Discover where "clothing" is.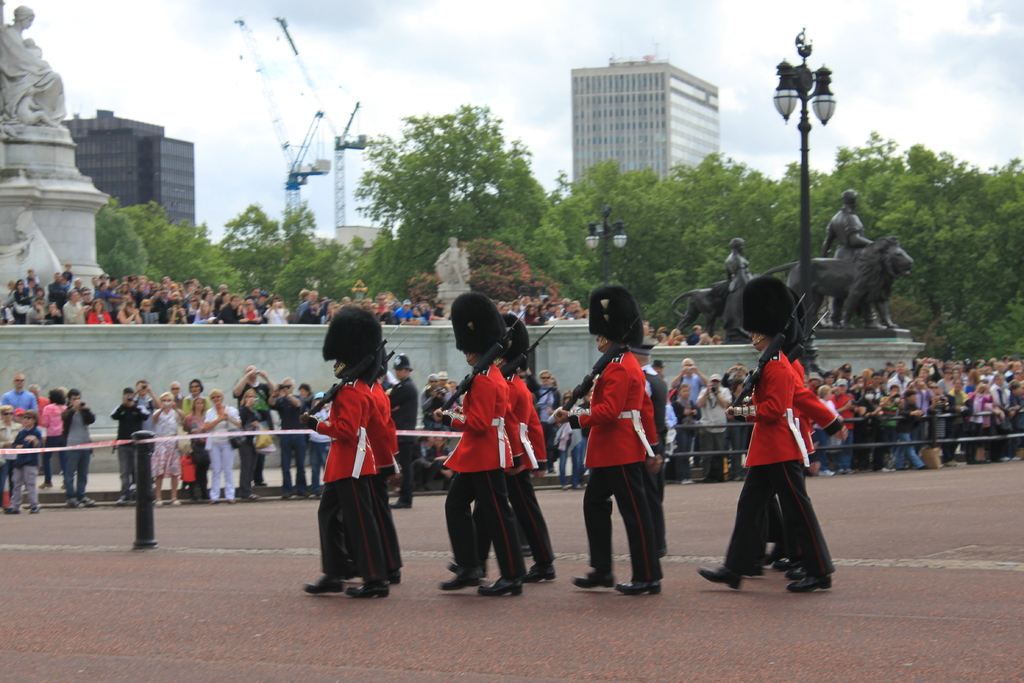
Discovered at x1=834 y1=388 x2=855 y2=465.
